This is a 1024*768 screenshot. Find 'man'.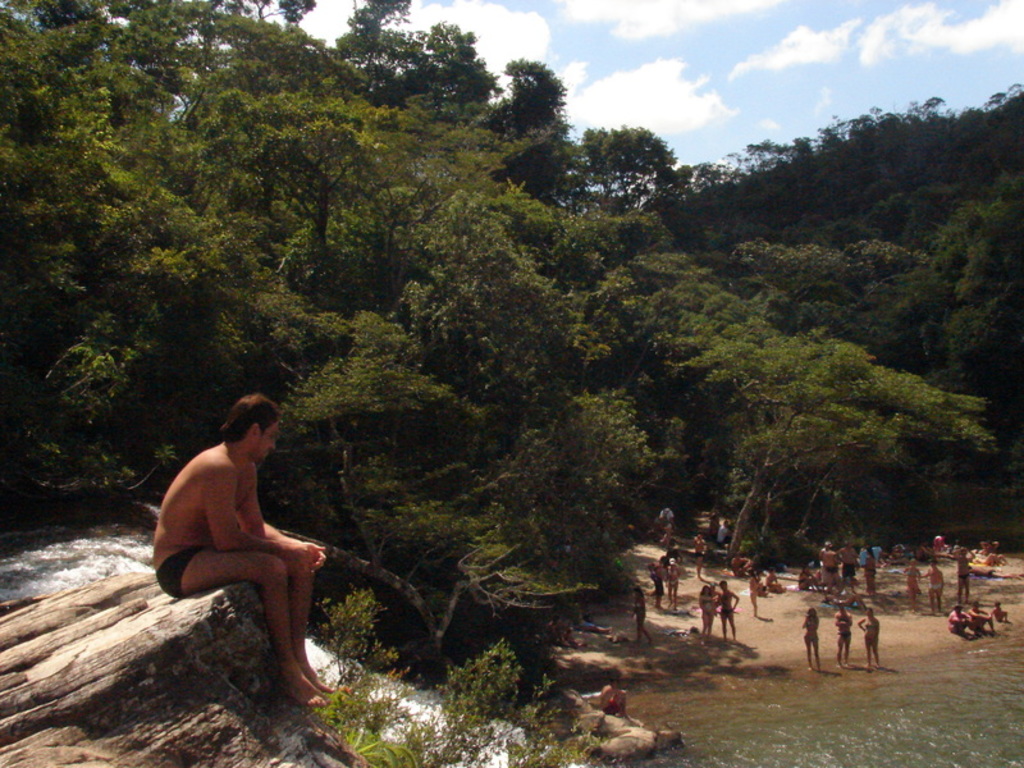
Bounding box: l=968, t=602, r=992, b=634.
